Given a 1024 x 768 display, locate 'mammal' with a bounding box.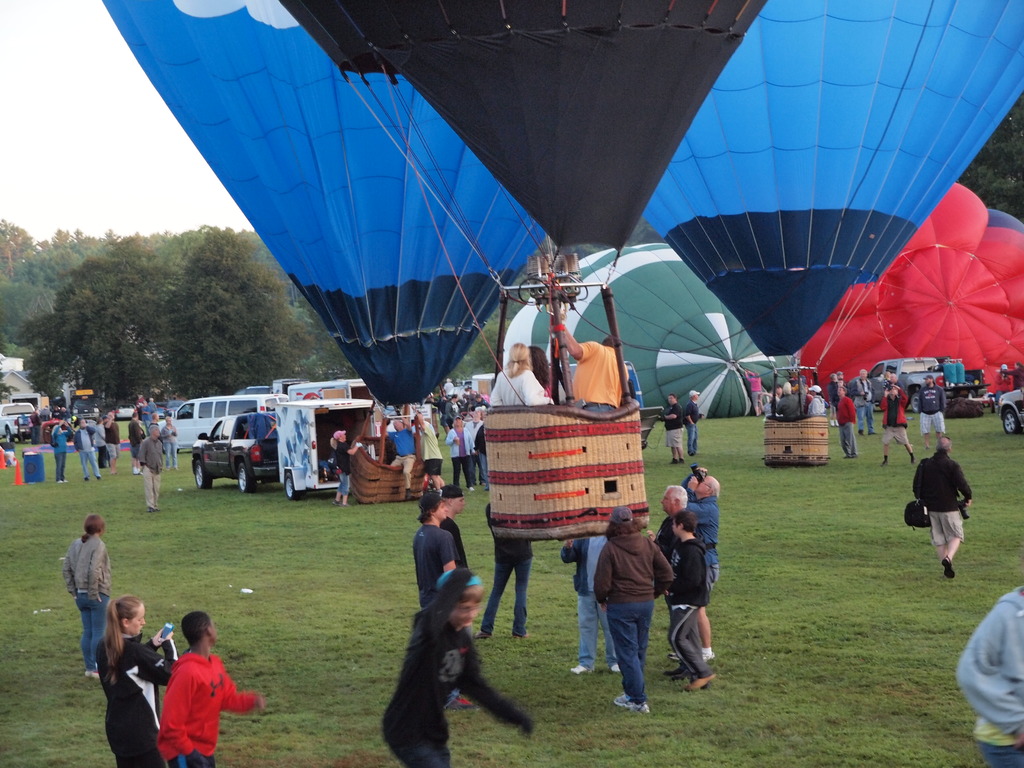
Located: {"x1": 996, "y1": 359, "x2": 1023, "y2": 392}.
